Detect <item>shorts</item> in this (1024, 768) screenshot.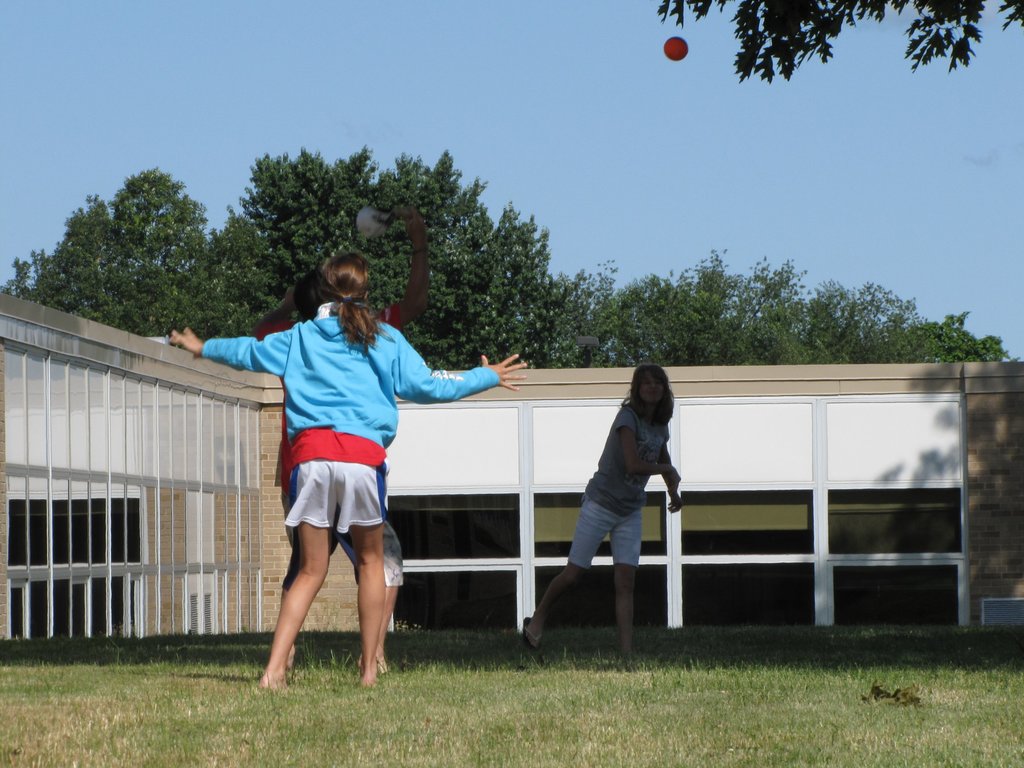
Detection: (left=280, top=518, right=404, bottom=582).
